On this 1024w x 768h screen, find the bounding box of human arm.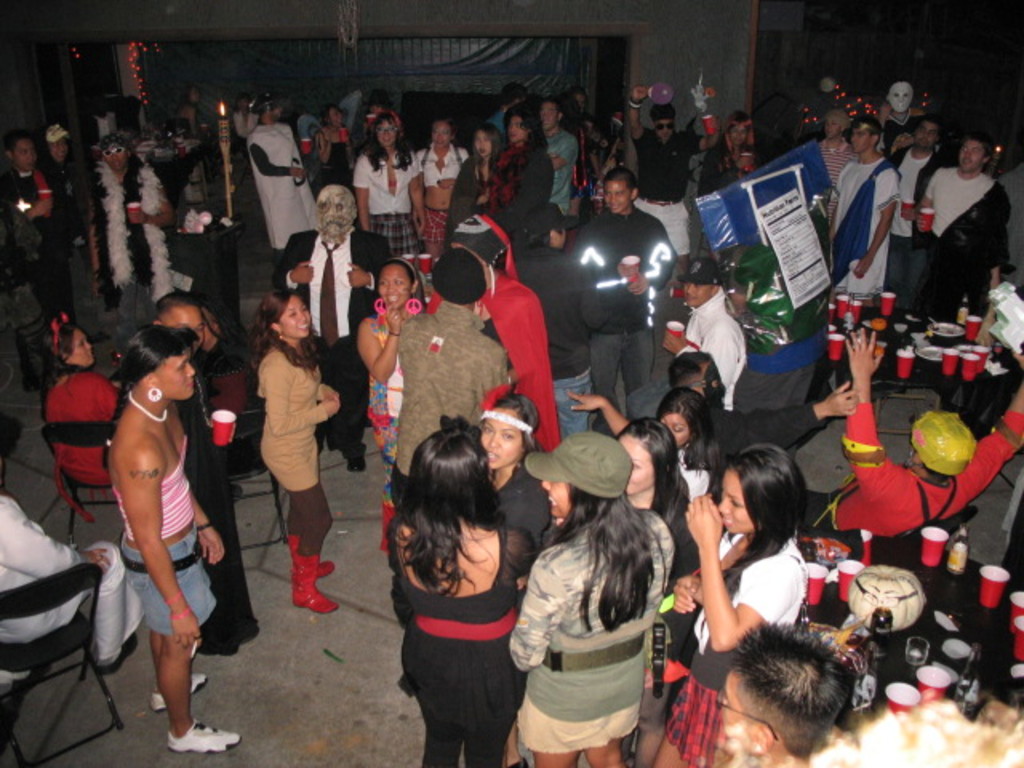
Bounding box: {"x1": 251, "y1": 147, "x2": 306, "y2": 182}.
